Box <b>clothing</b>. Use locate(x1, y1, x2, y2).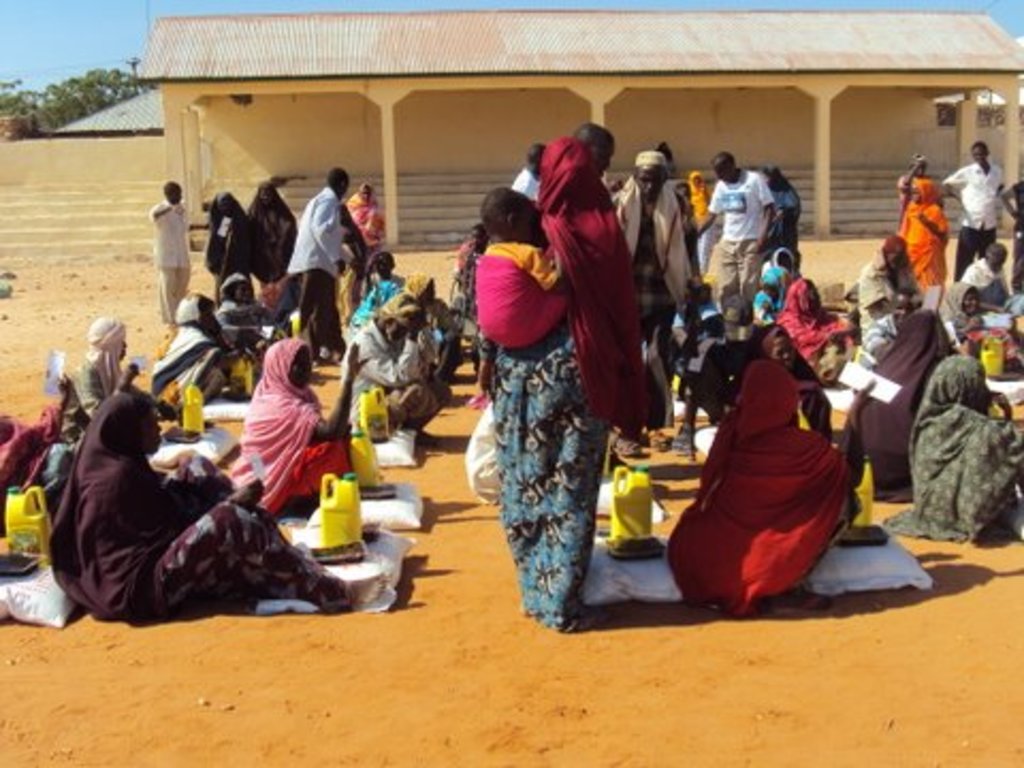
locate(160, 201, 194, 314).
